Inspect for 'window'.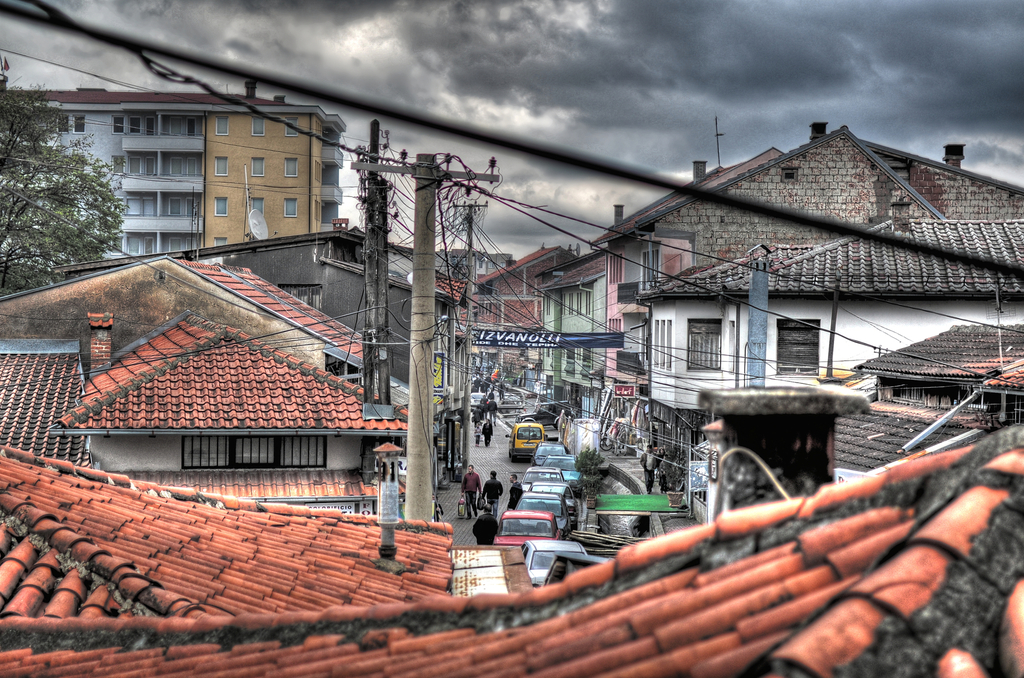
Inspection: <box>162,195,201,214</box>.
